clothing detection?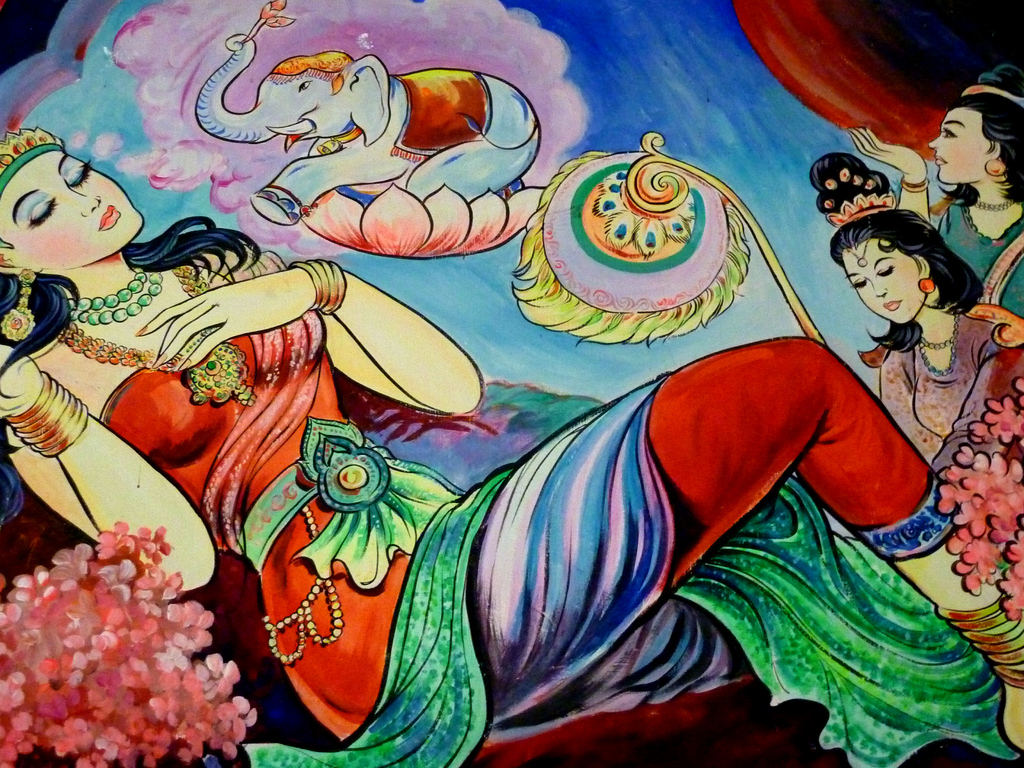
x1=942, y1=193, x2=1023, y2=324
